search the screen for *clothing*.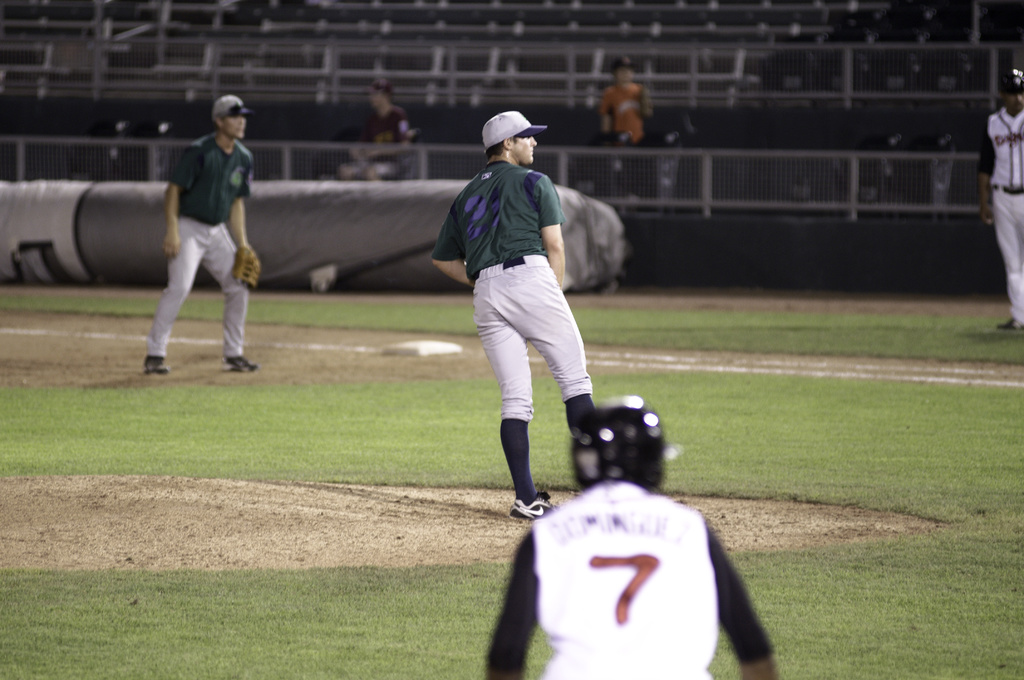
Found at l=601, t=82, r=646, b=151.
